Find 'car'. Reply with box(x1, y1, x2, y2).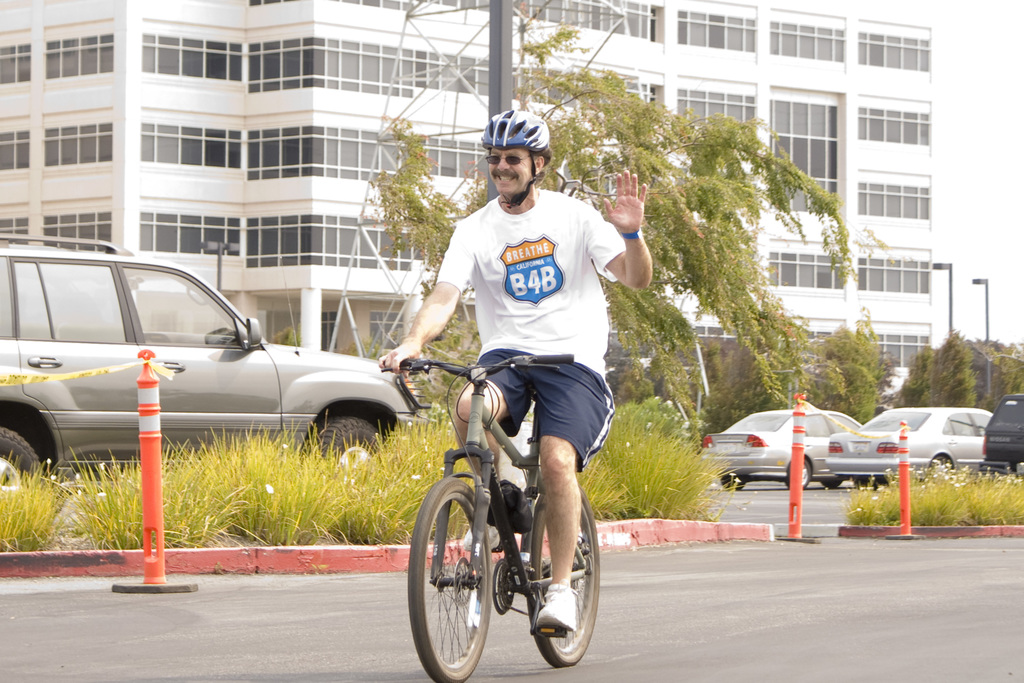
box(829, 407, 995, 488).
